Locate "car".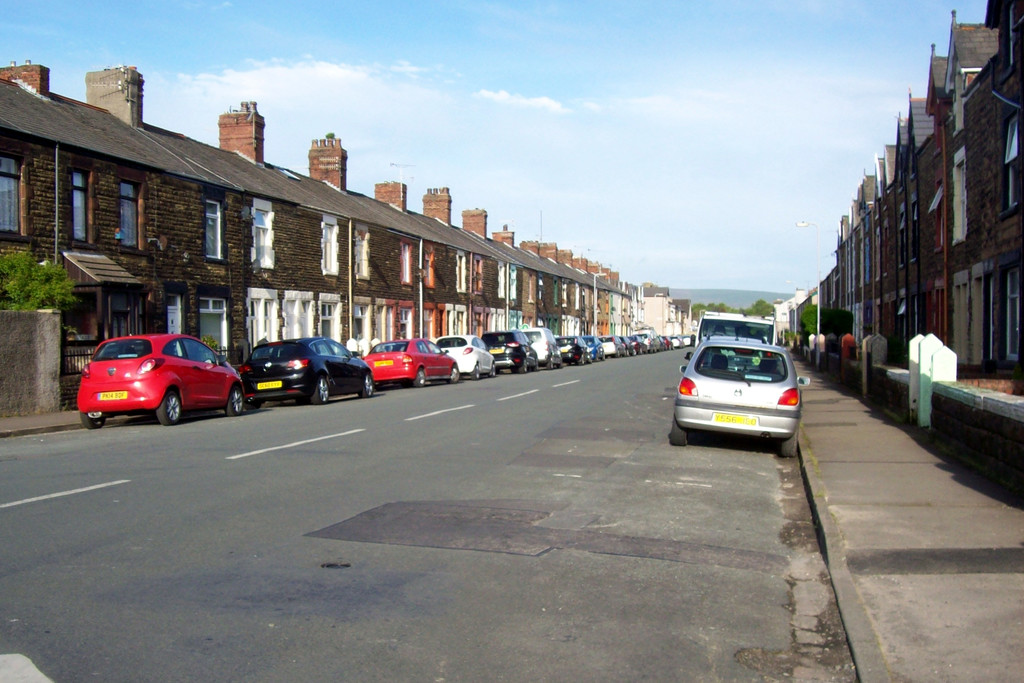
Bounding box: 241 334 374 407.
